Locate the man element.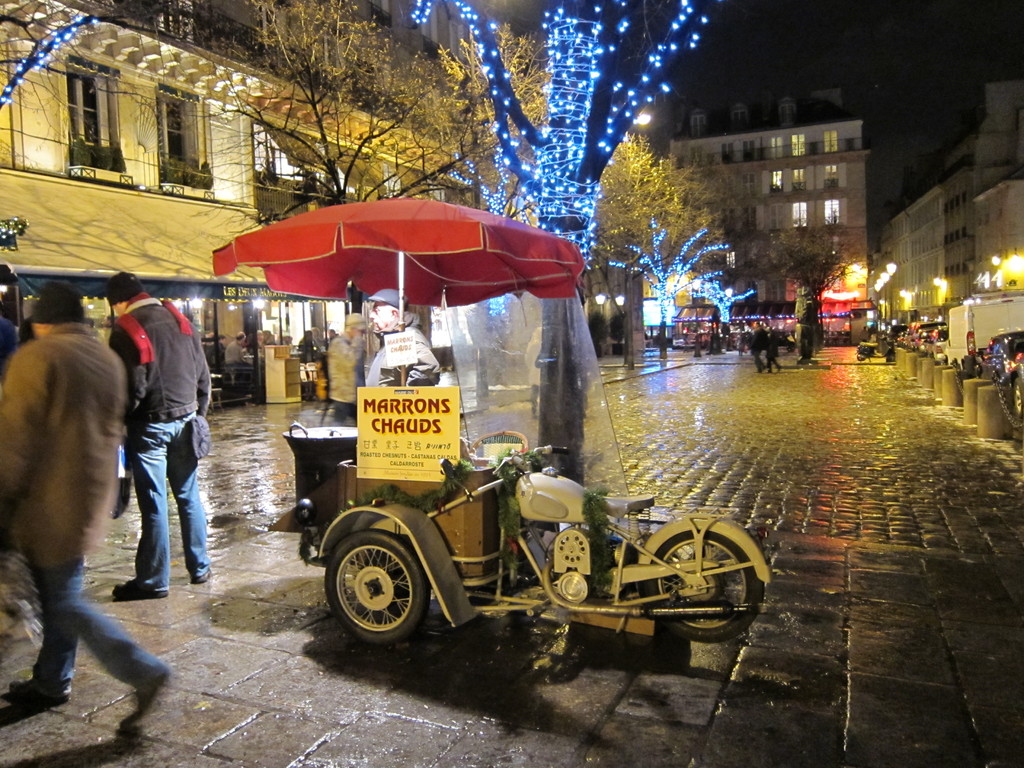
Element bbox: region(369, 289, 443, 388).
